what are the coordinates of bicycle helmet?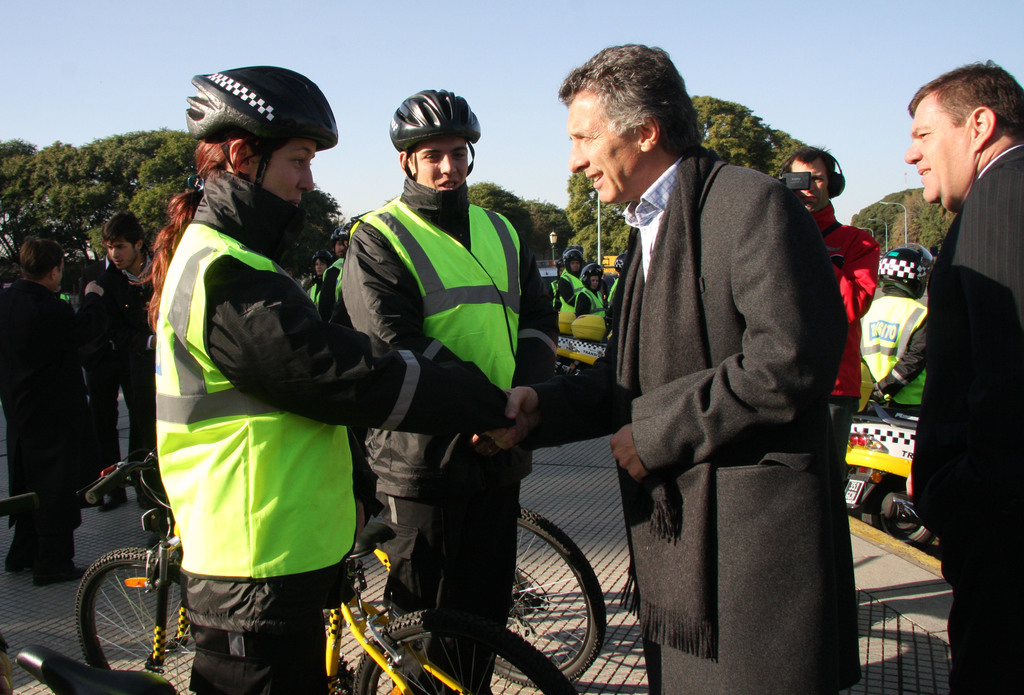
box(181, 53, 336, 211).
